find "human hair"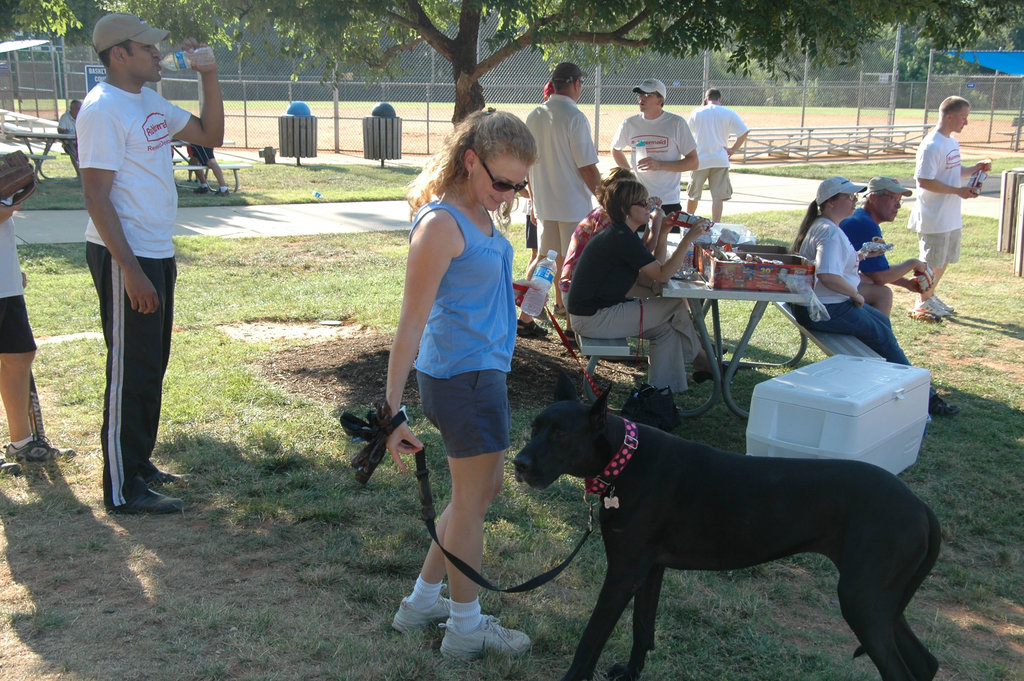
detection(706, 85, 723, 101)
